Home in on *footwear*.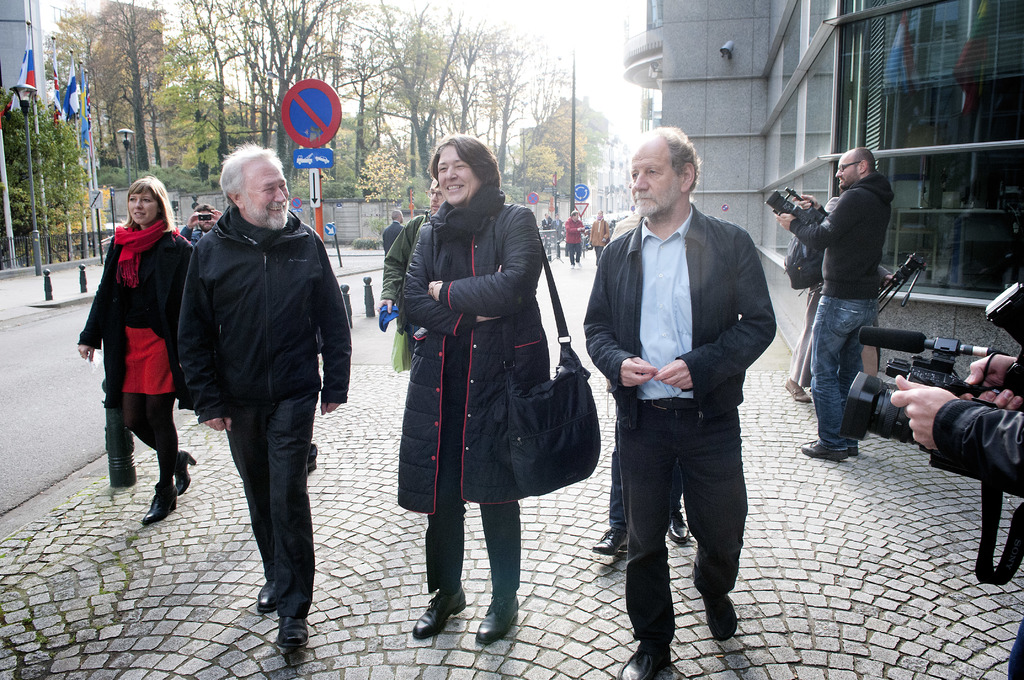
Homed in at BBox(666, 508, 690, 546).
